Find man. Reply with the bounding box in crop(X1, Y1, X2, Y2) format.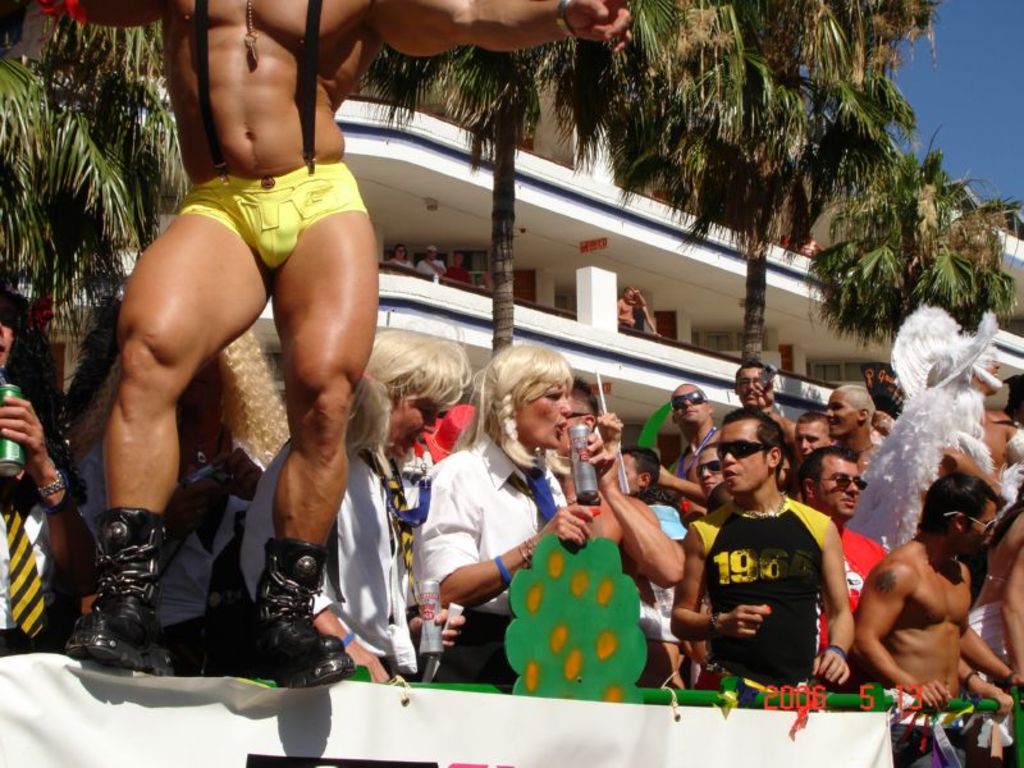
crop(37, 0, 637, 691).
